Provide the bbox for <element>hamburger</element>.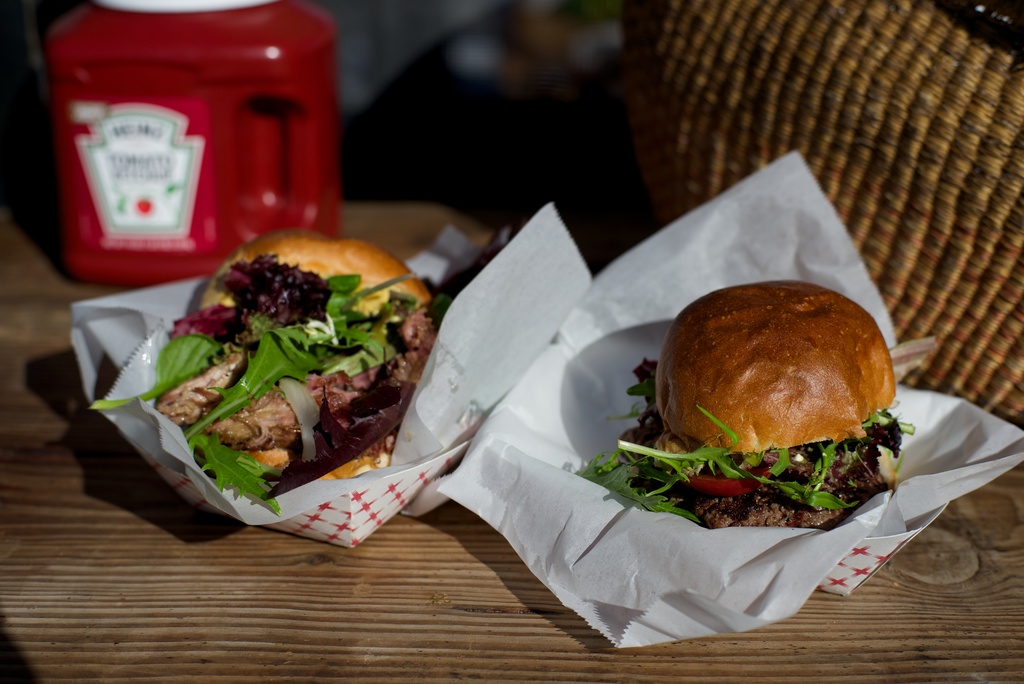
box=[588, 279, 916, 530].
